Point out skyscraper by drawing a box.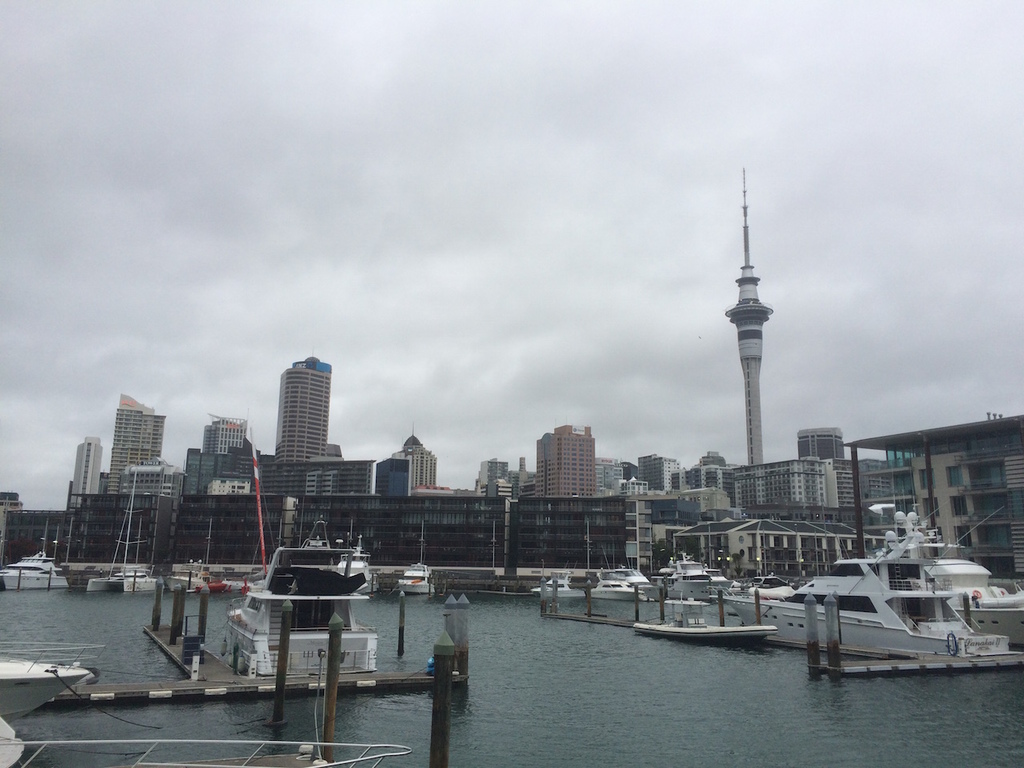
(278,362,330,462).
